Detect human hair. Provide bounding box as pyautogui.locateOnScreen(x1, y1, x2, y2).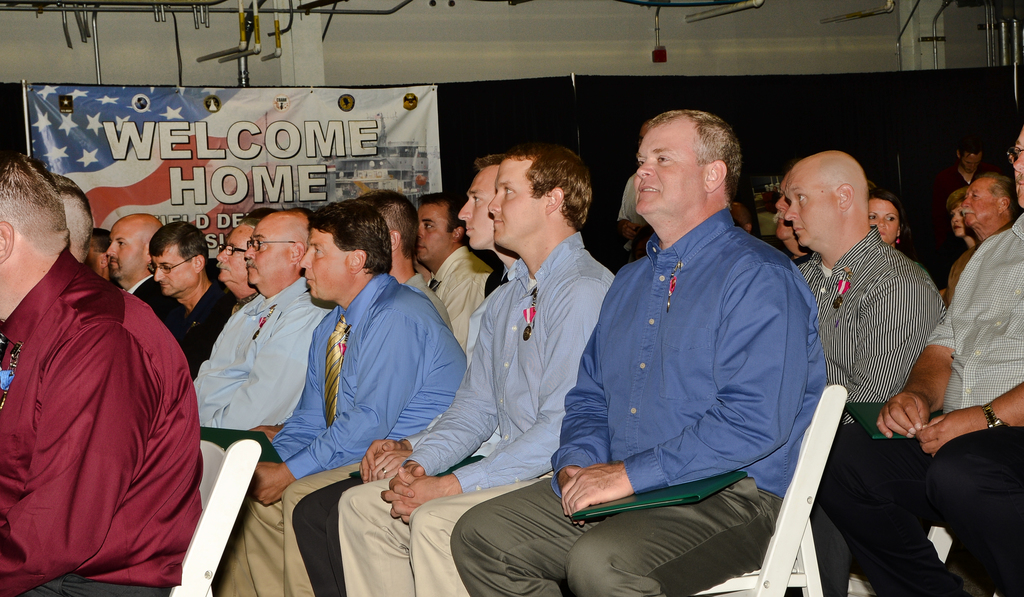
pyautogui.locateOnScreen(271, 203, 314, 228).
